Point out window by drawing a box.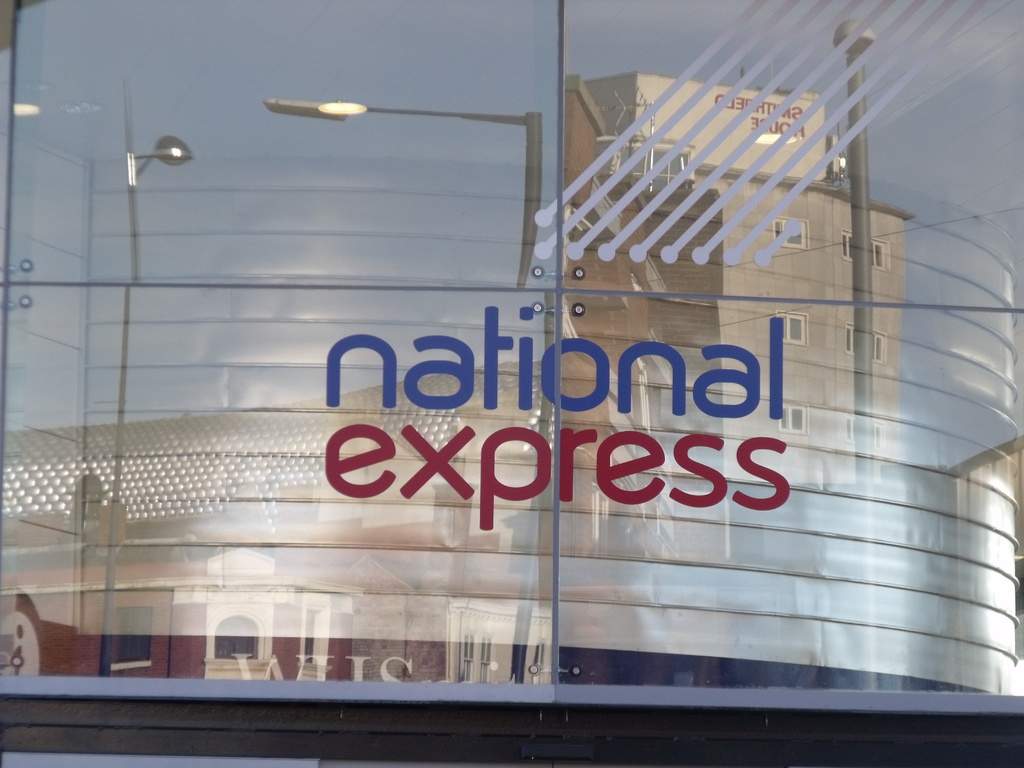
(301, 606, 317, 658).
